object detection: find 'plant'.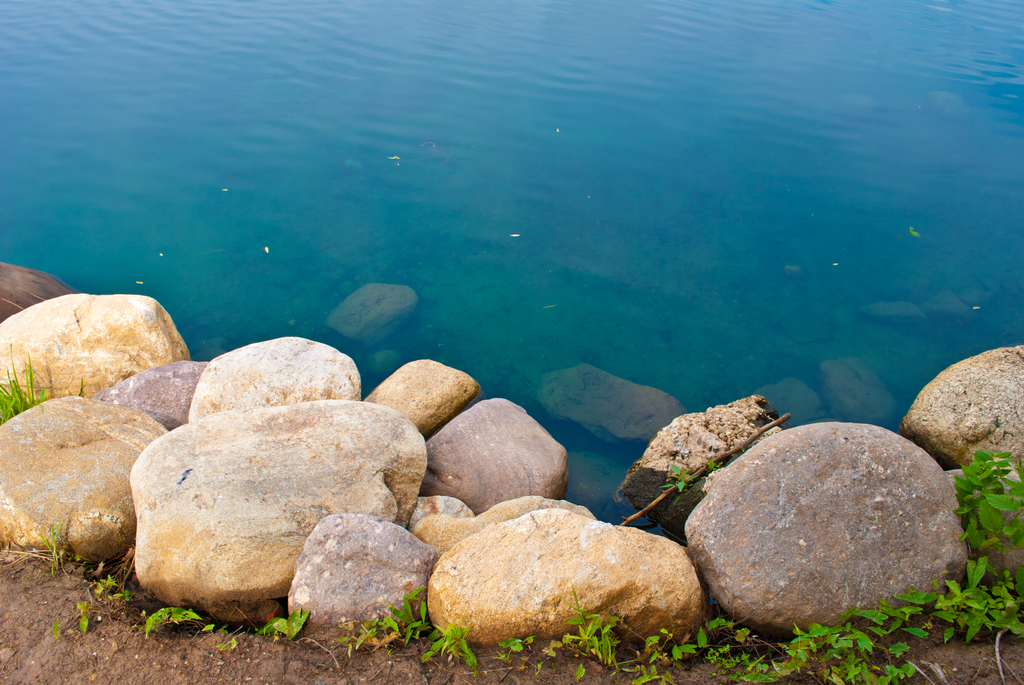
bbox=[499, 587, 664, 684].
